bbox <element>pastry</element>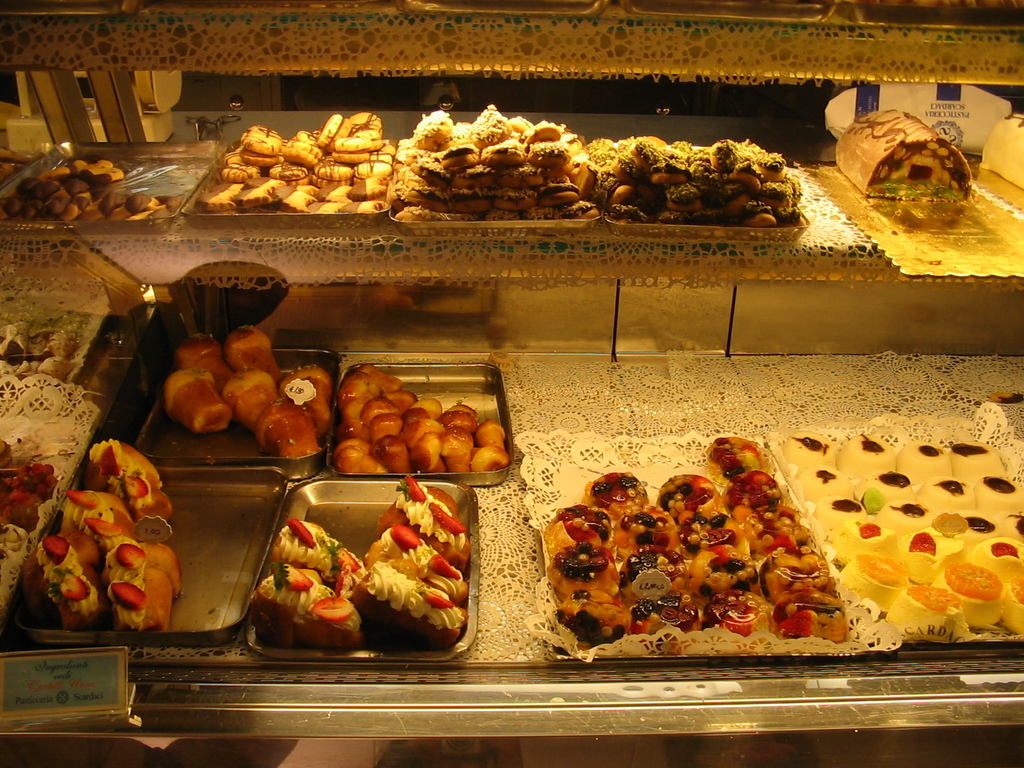
rect(360, 564, 461, 650)
